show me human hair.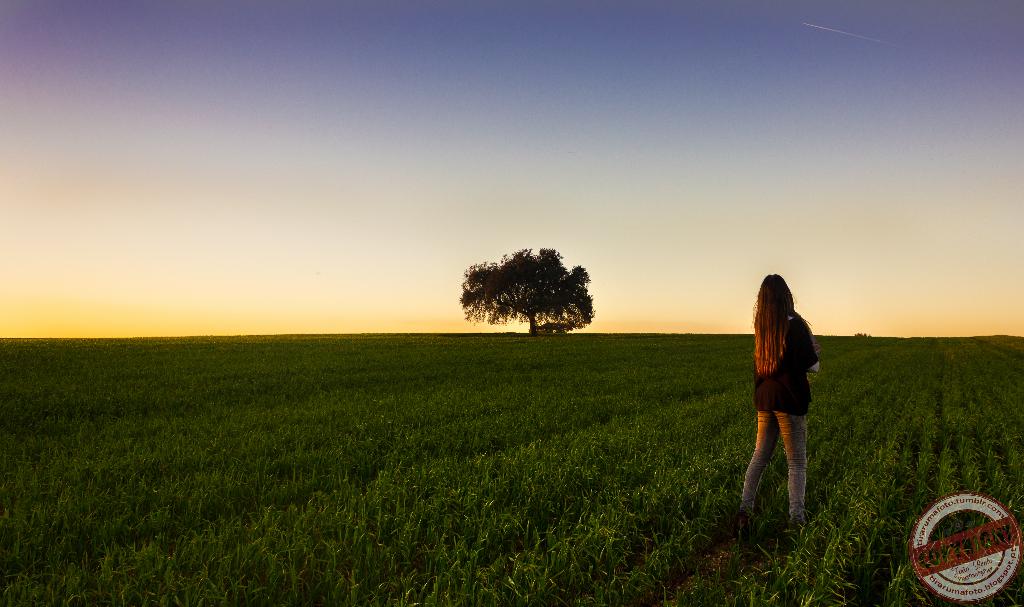
human hair is here: bbox=(749, 272, 806, 397).
